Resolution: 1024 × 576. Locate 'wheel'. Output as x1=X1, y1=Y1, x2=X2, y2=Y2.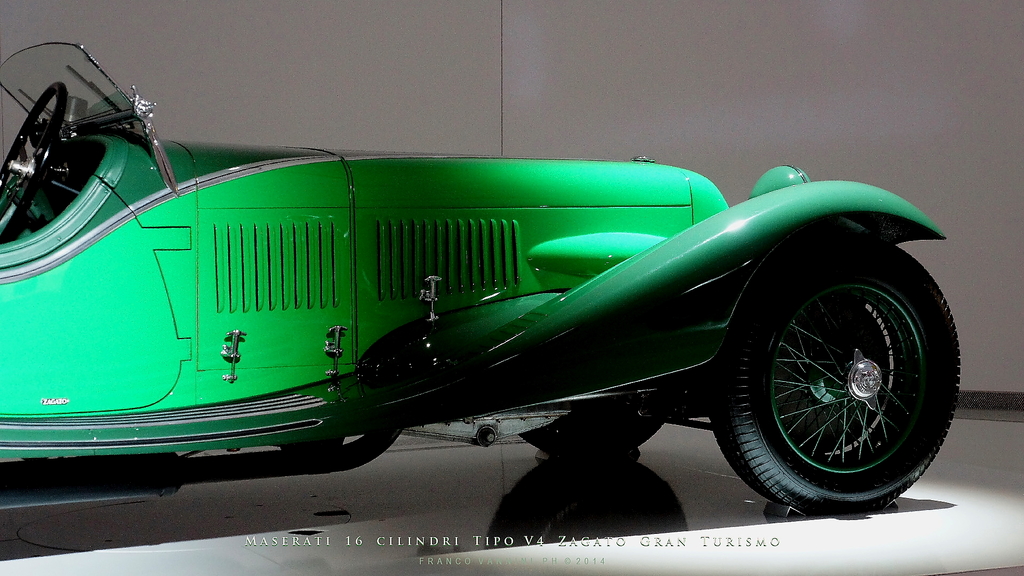
x1=723, y1=243, x2=948, y2=502.
